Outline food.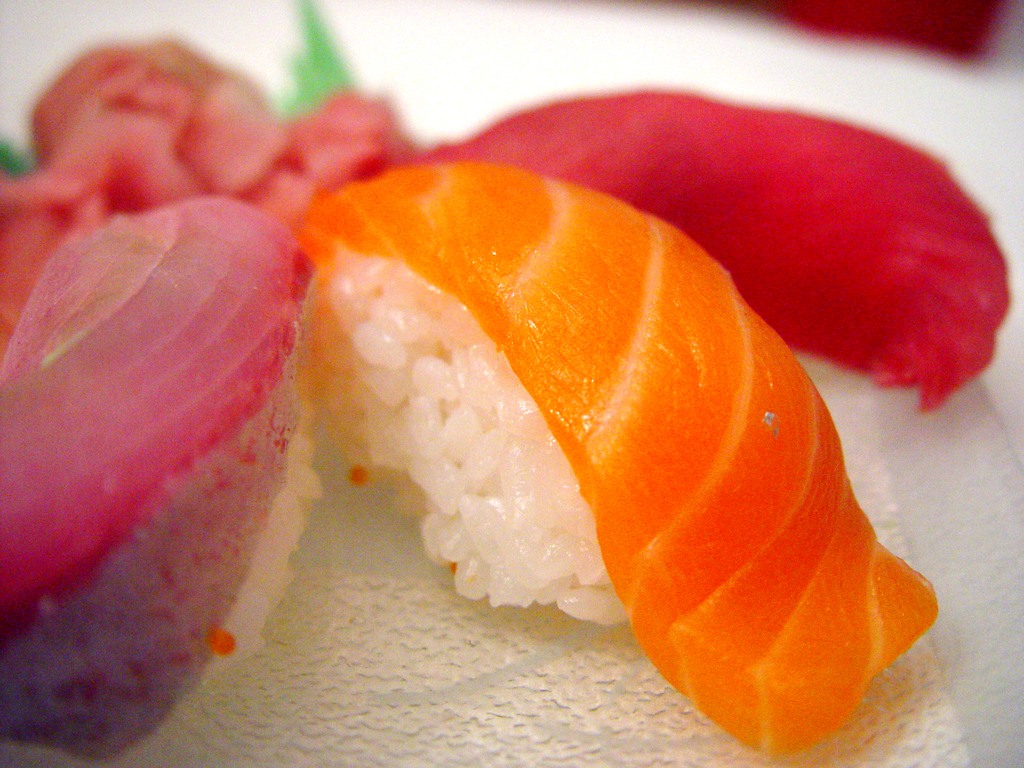
Outline: l=0, t=2, r=1011, b=767.
